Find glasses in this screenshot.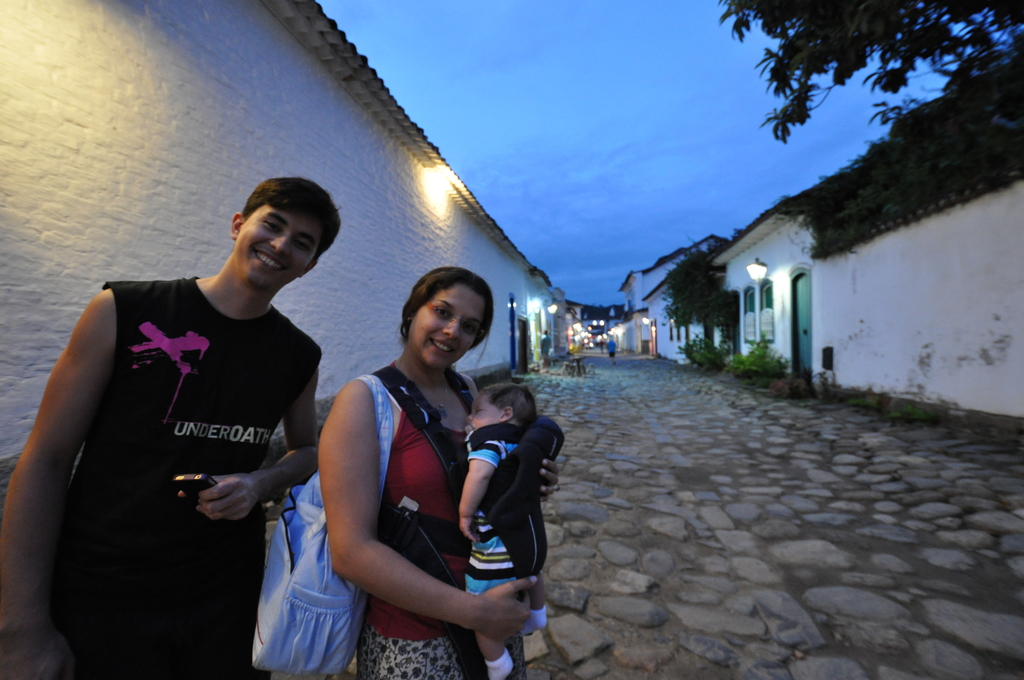
The bounding box for glasses is bbox=[424, 300, 484, 341].
